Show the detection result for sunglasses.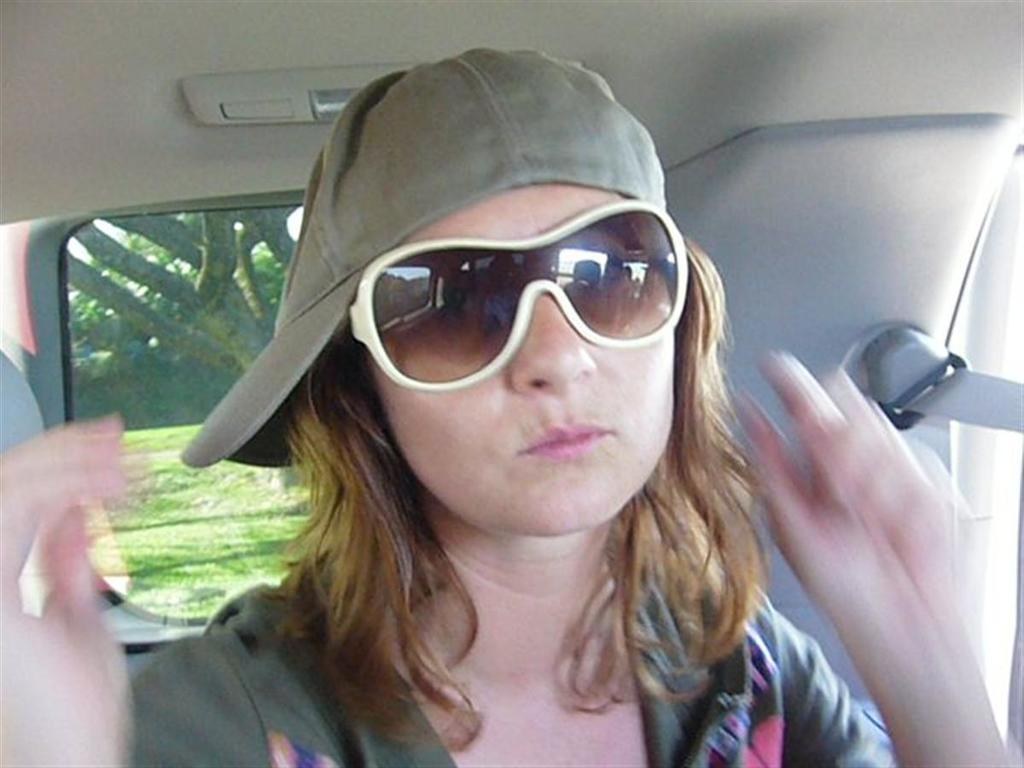
box=[344, 200, 689, 391].
